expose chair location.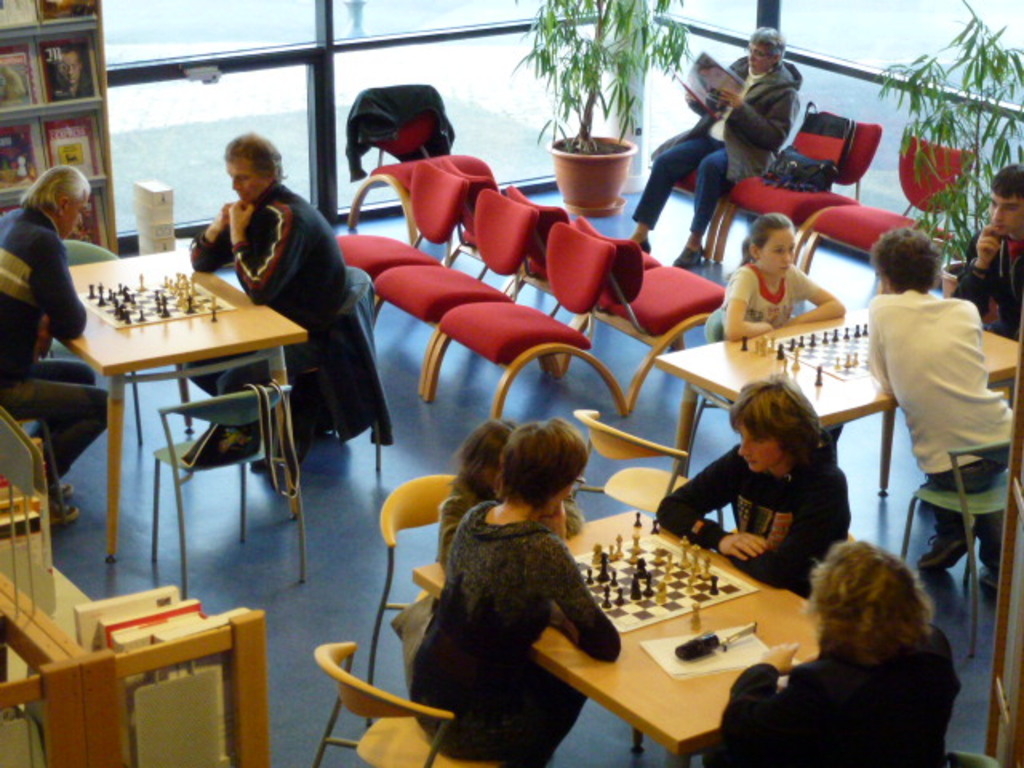
Exposed at bbox=(904, 437, 1014, 658).
